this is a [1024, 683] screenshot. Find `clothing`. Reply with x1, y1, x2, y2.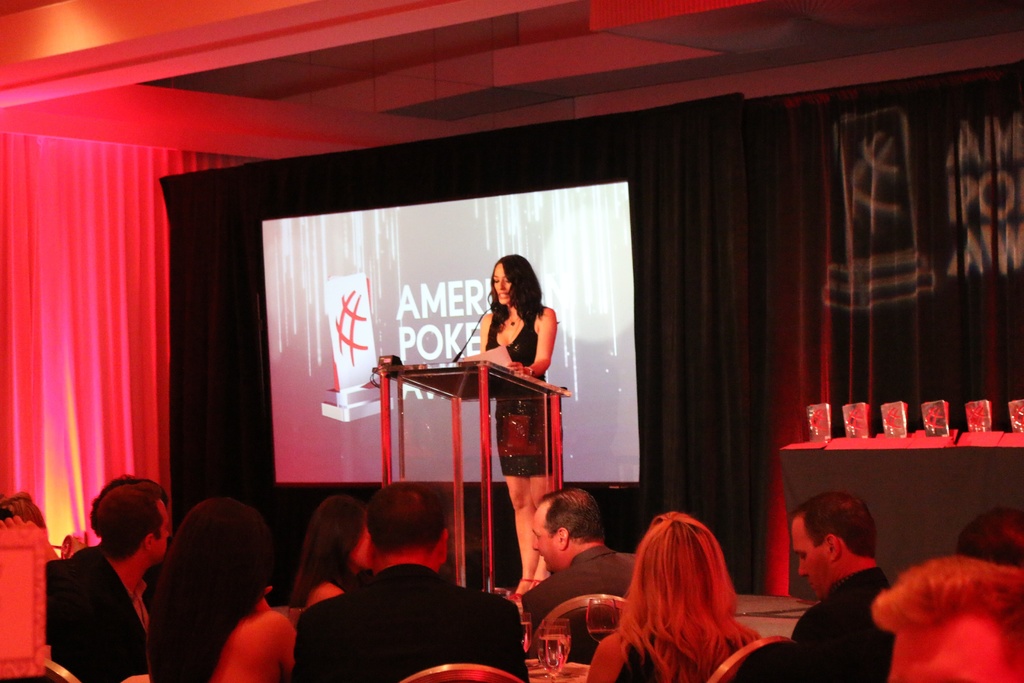
611, 623, 769, 682.
